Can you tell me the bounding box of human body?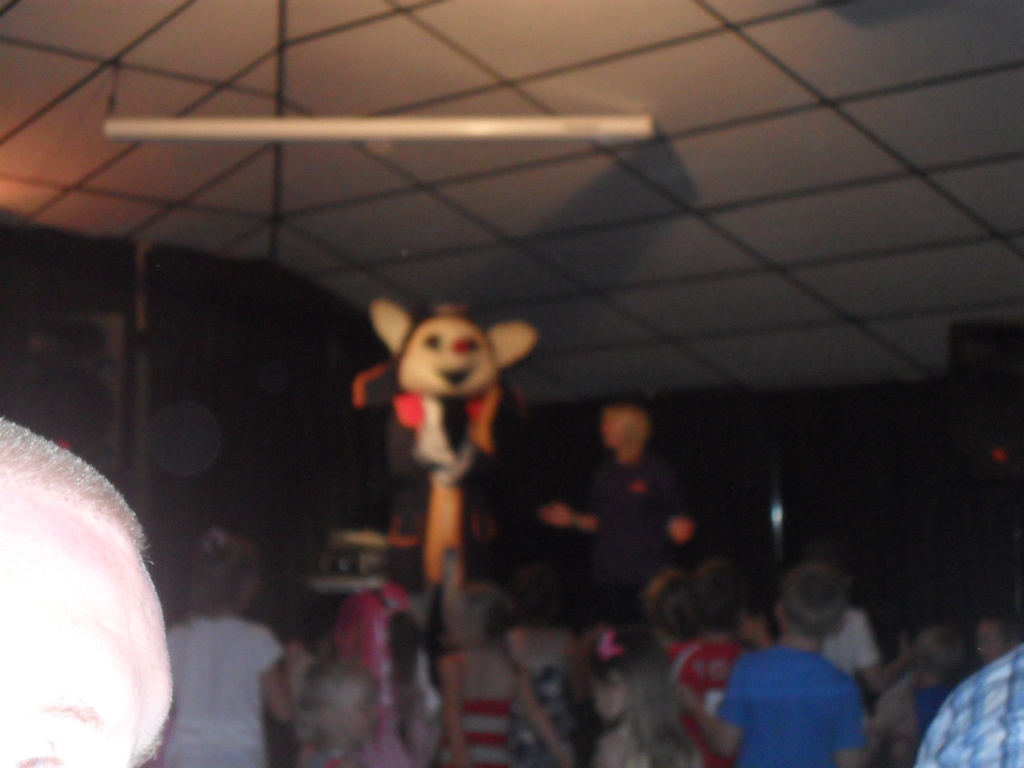
left=541, top=456, right=692, bottom=620.
